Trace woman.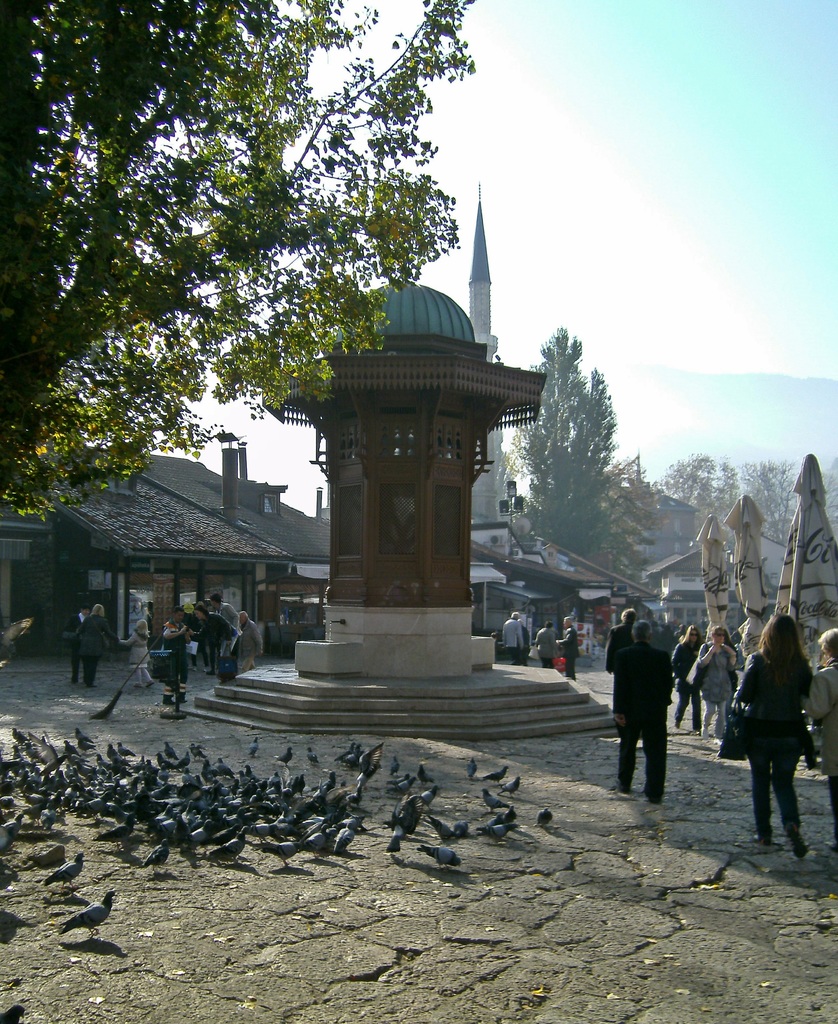
Traced to (left=76, top=604, right=122, bottom=687).
